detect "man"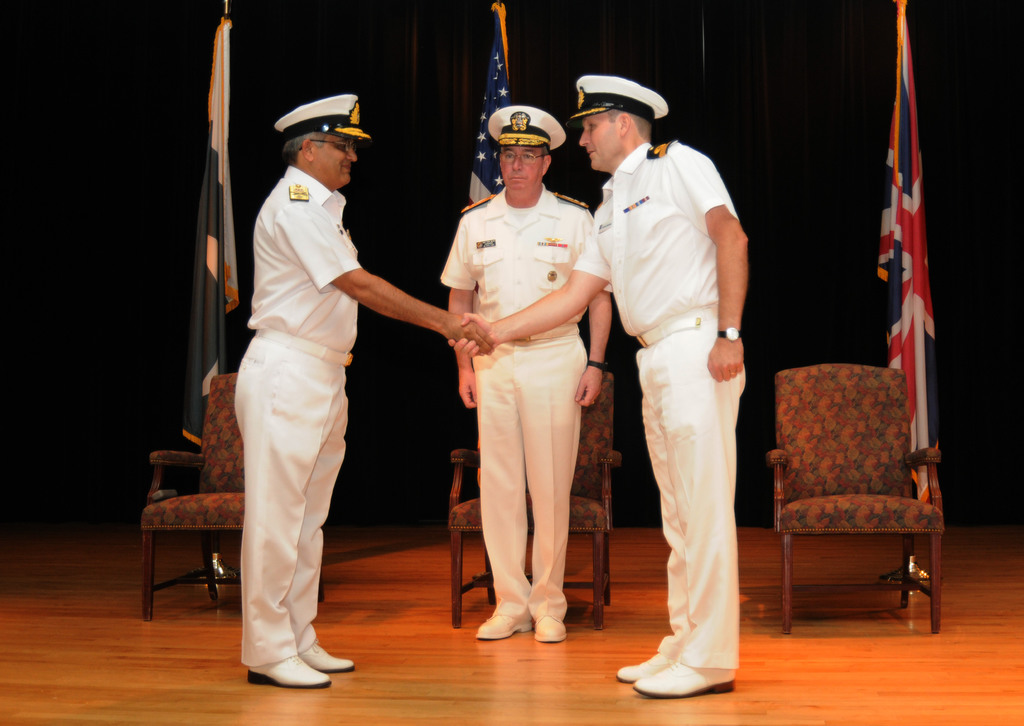
bbox=(572, 68, 759, 706)
